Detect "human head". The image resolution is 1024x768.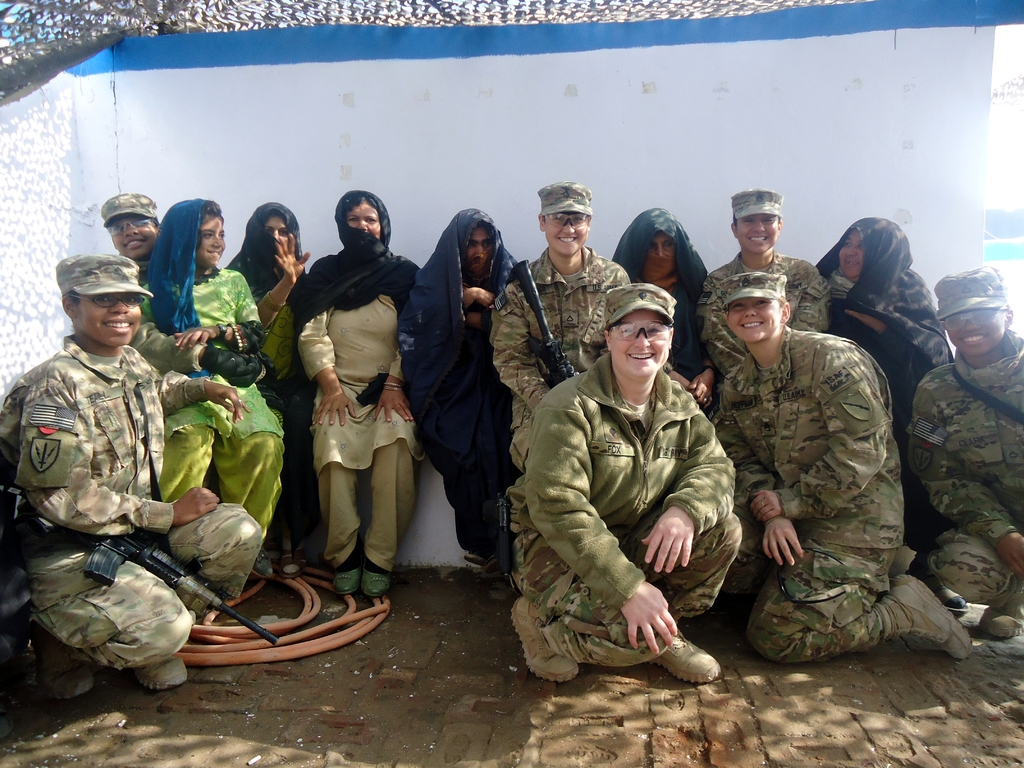
box=[163, 198, 228, 267].
